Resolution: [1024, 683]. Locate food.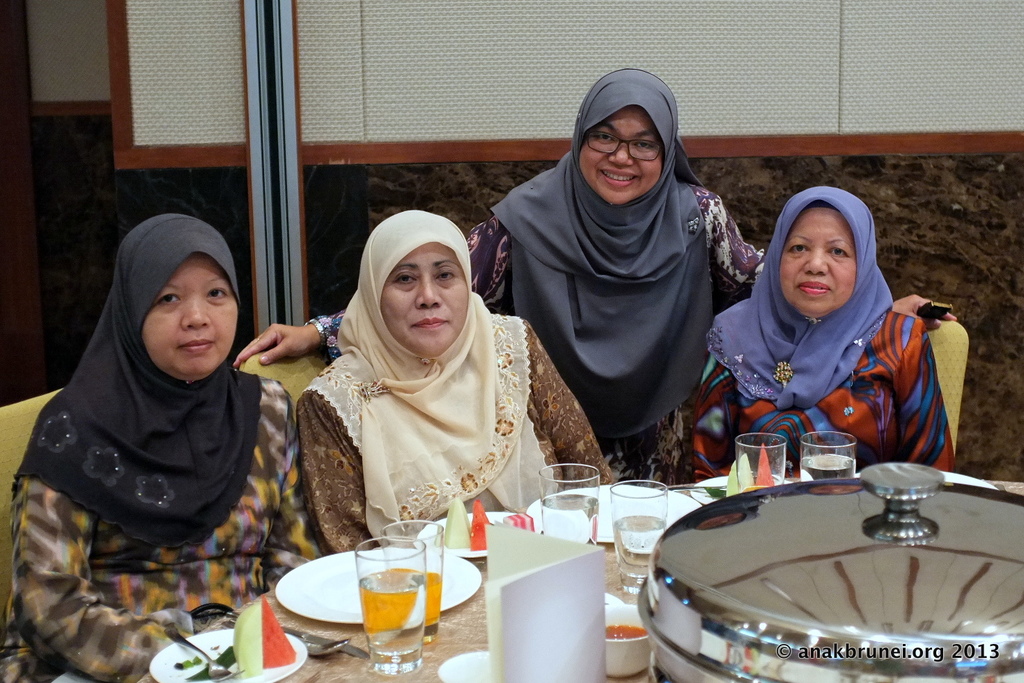
(183, 645, 237, 680).
